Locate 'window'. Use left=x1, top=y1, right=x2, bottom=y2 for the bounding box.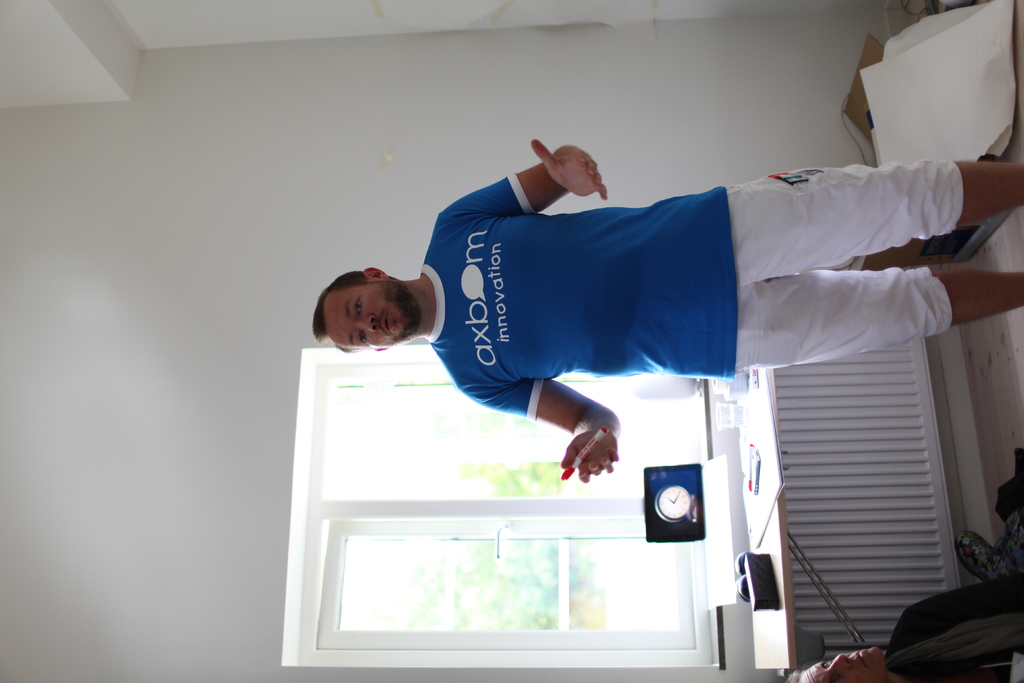
left=312, top=370, right=695, bottom=497.
